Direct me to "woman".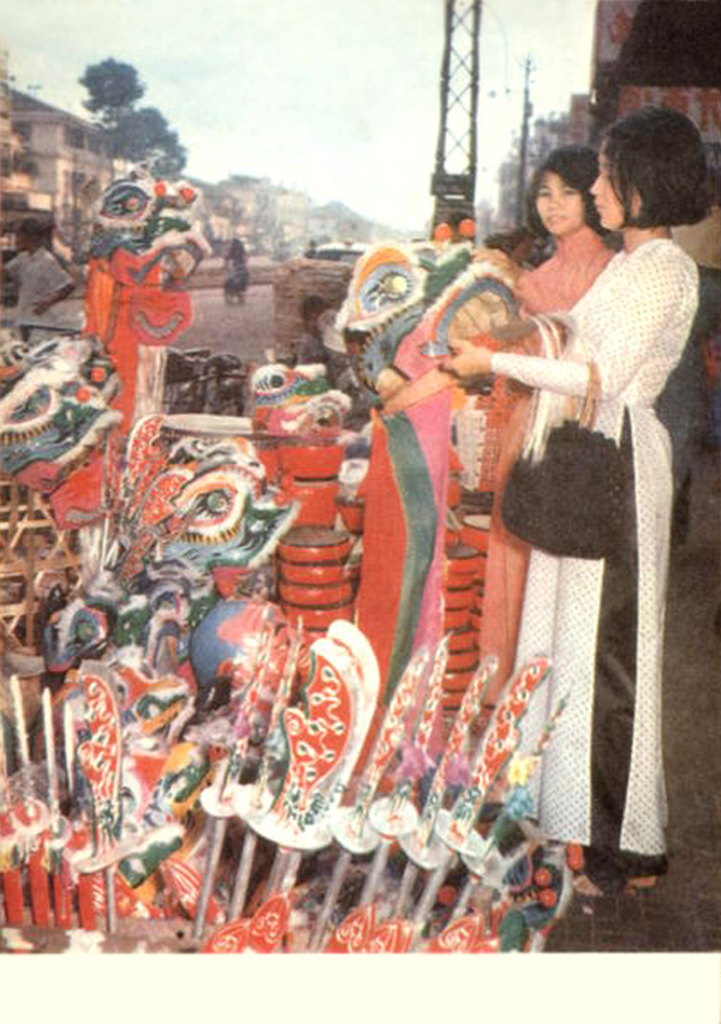
Direction: crop(431, 101, 711, 900).
